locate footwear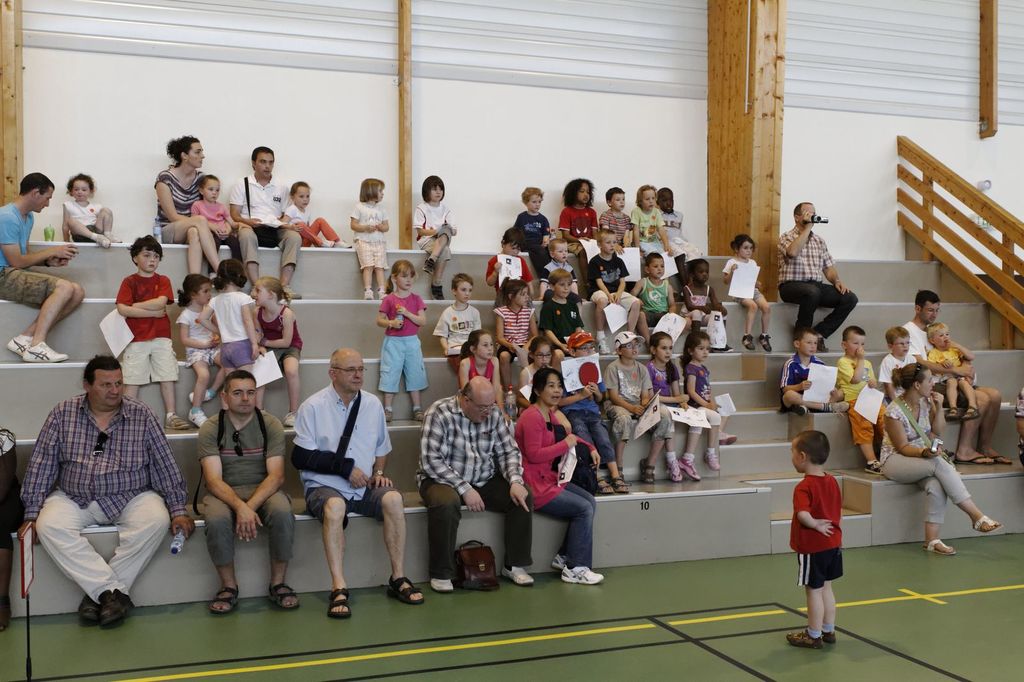
[x1=93, y1=231, x2=122, y2=250]
